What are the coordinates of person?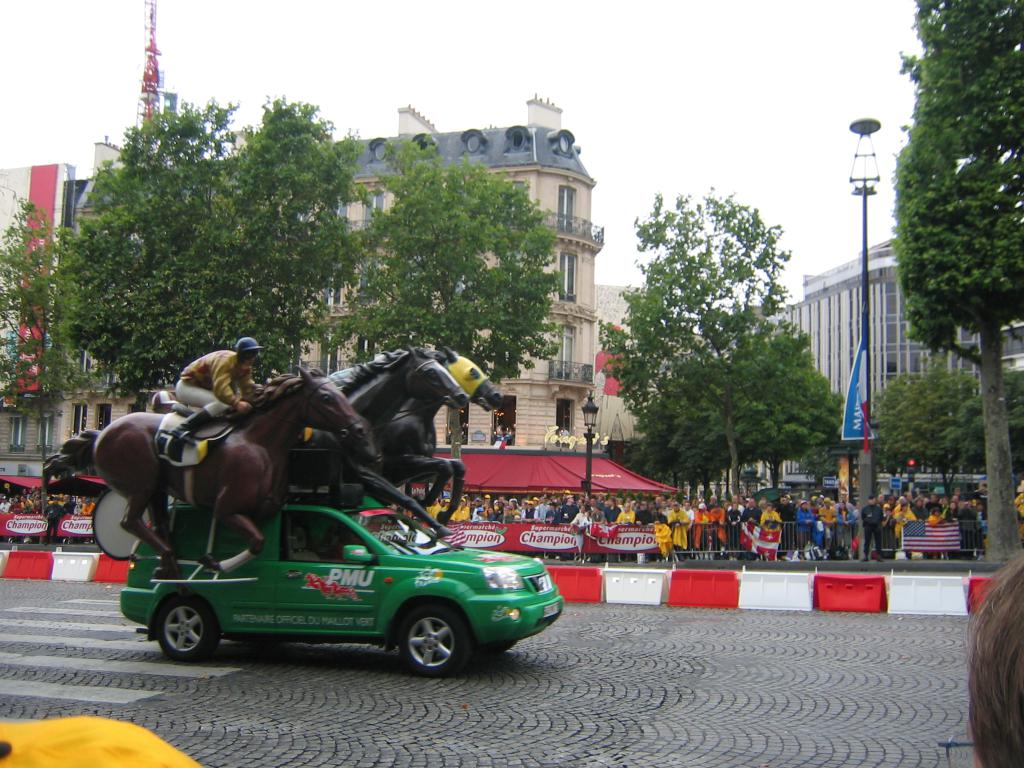
left=169, top=348, right=259, bottom=451.
